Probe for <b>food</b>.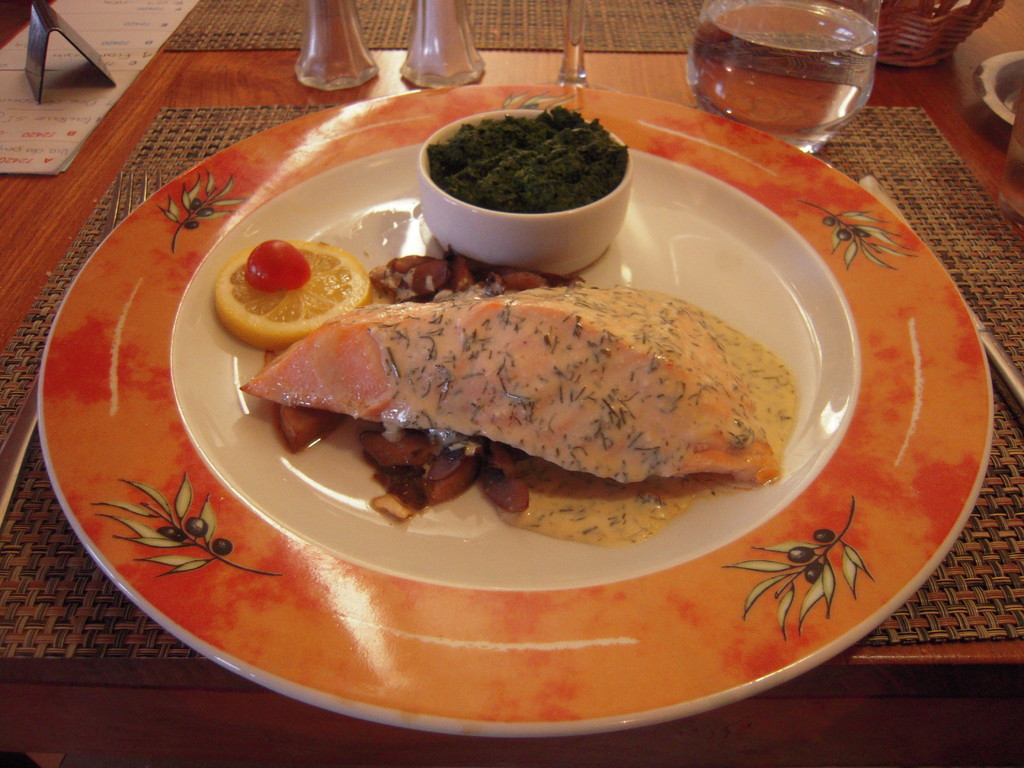
Probe result: 210, 236, 375, 352.
